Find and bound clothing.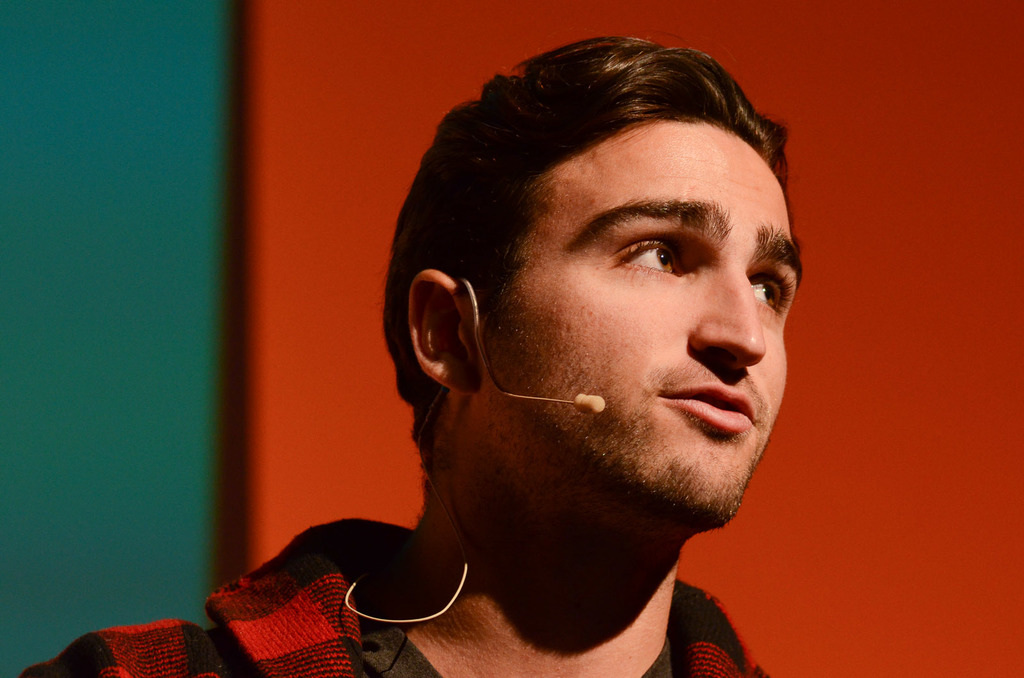
Bound: box=[12, 516, 768, 677].
